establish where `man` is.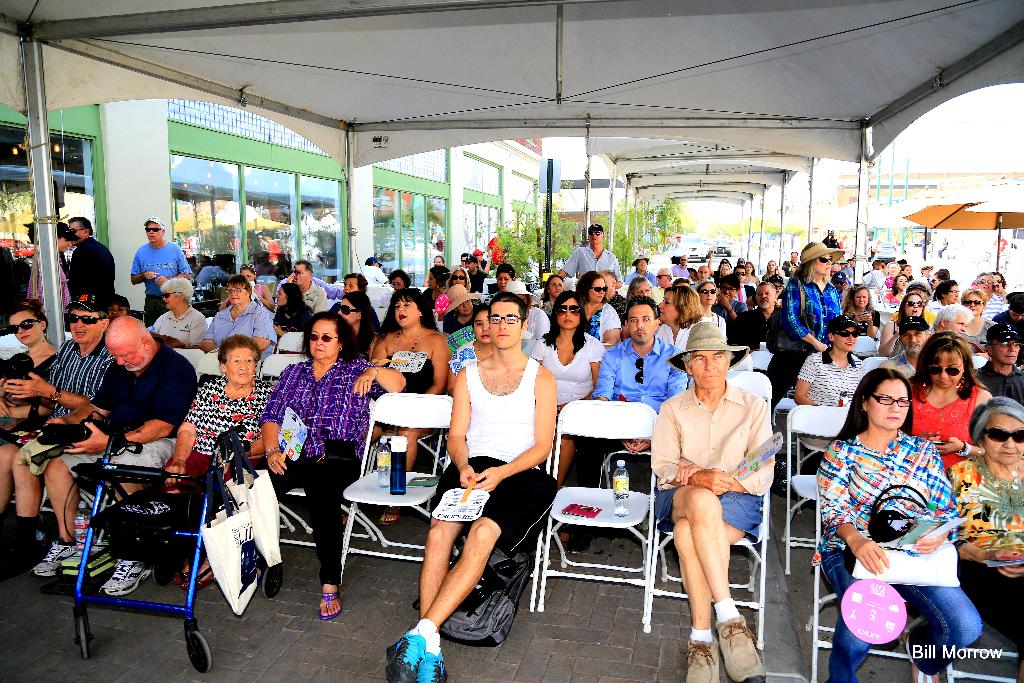
Established at 970:324:1023:418.
